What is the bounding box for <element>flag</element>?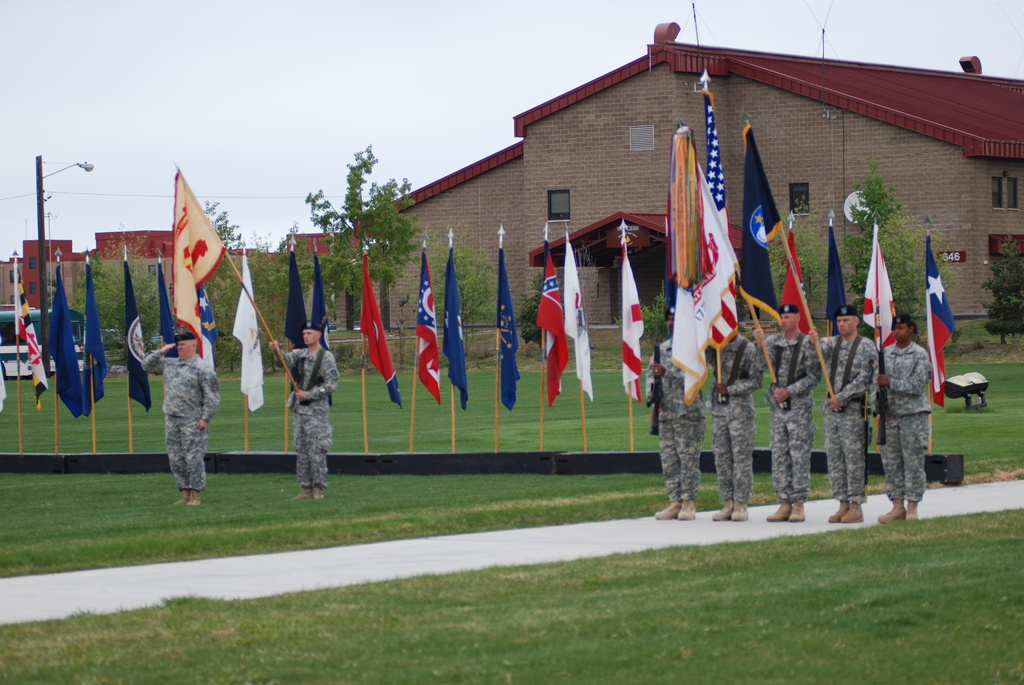
534 241 568 411.
